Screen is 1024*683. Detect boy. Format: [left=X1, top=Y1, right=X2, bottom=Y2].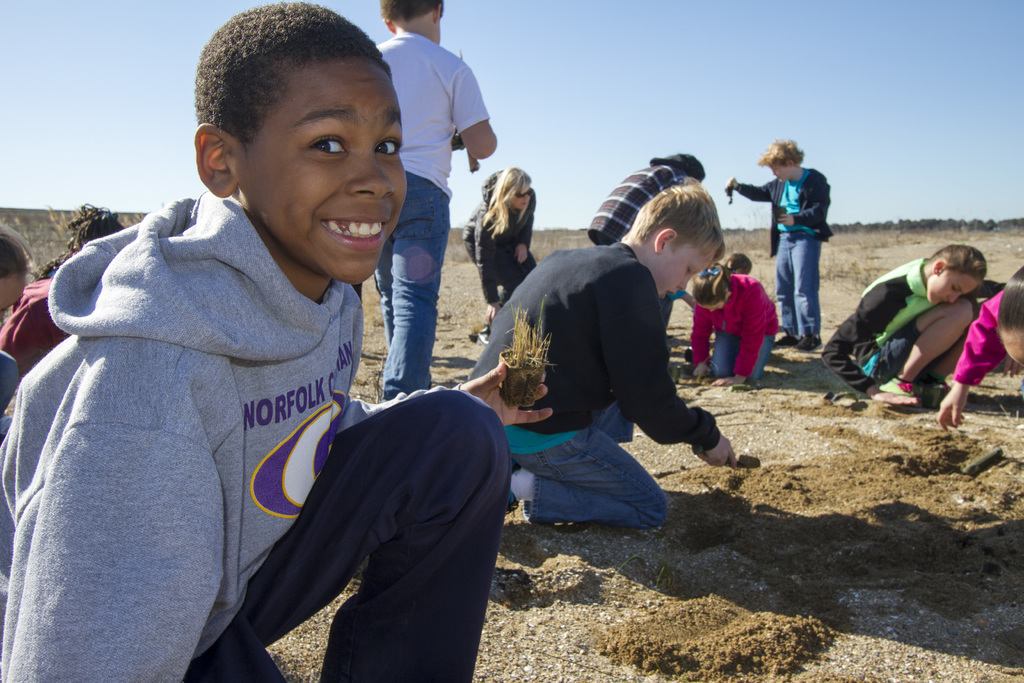
[left=0, top=0, right=553, bottom=682].
